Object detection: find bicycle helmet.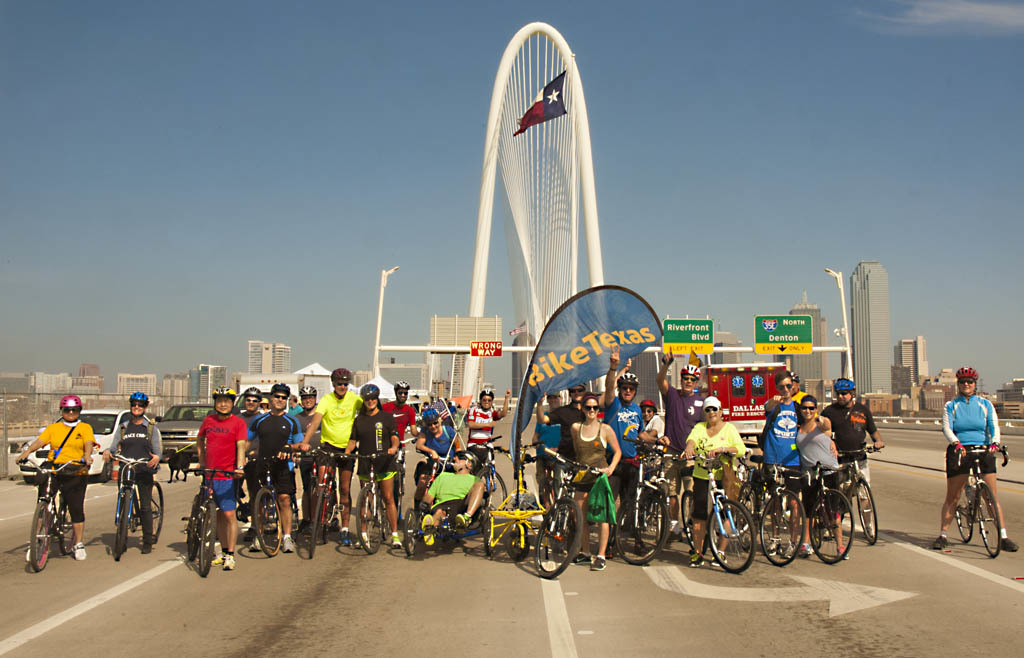
Rect(838, 370, 852, 389).
